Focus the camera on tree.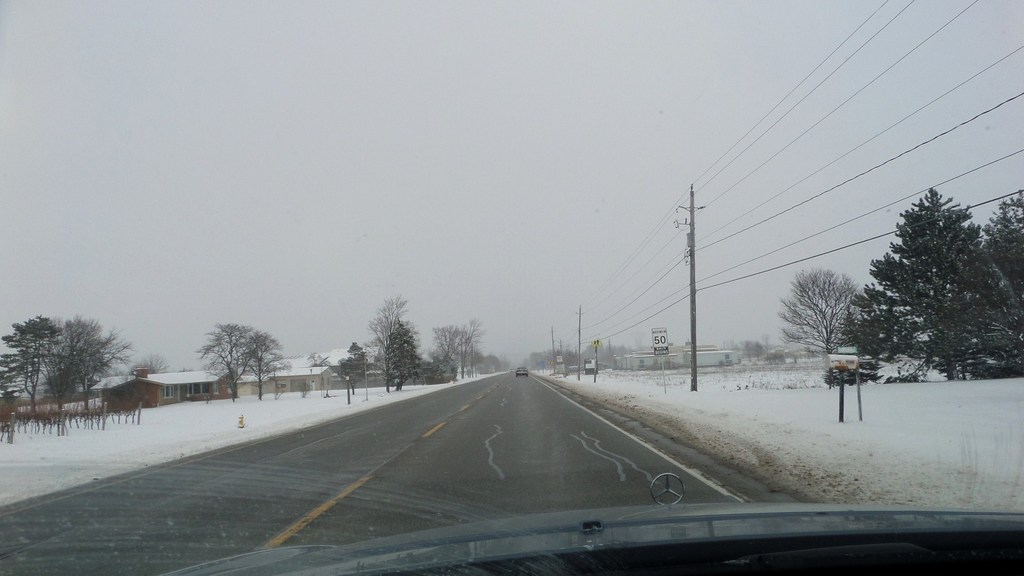
Focus region: <region>42, 315, 130, 410</region>.
